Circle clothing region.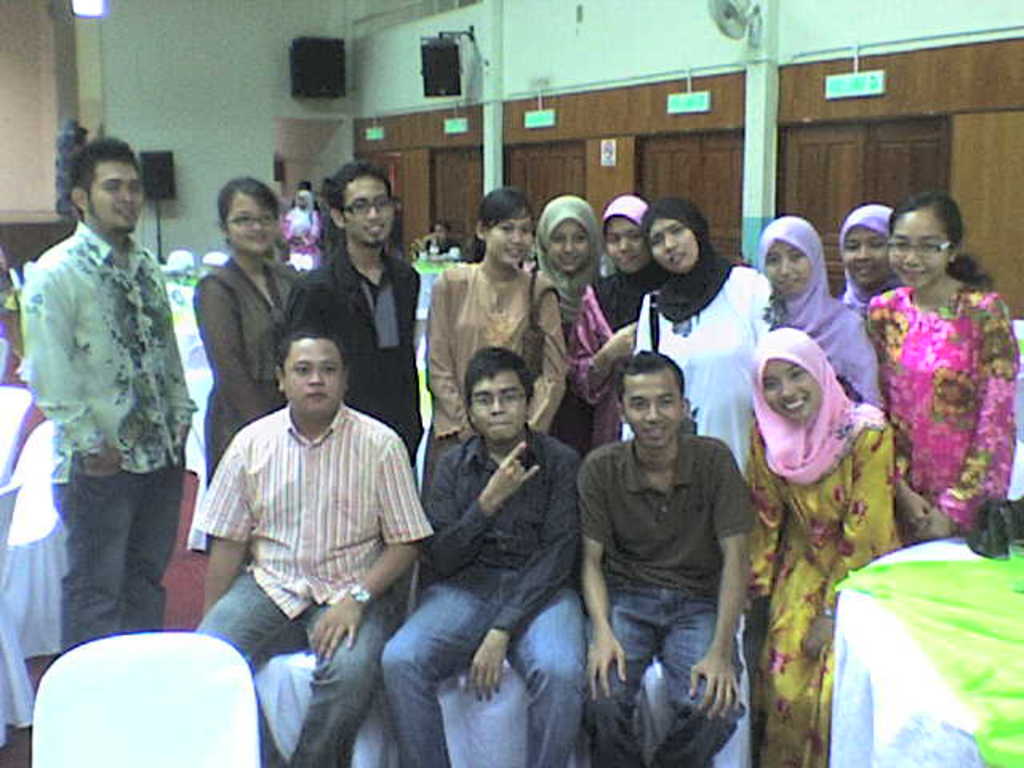
Region: Rect(573, 259, 659, 430).
